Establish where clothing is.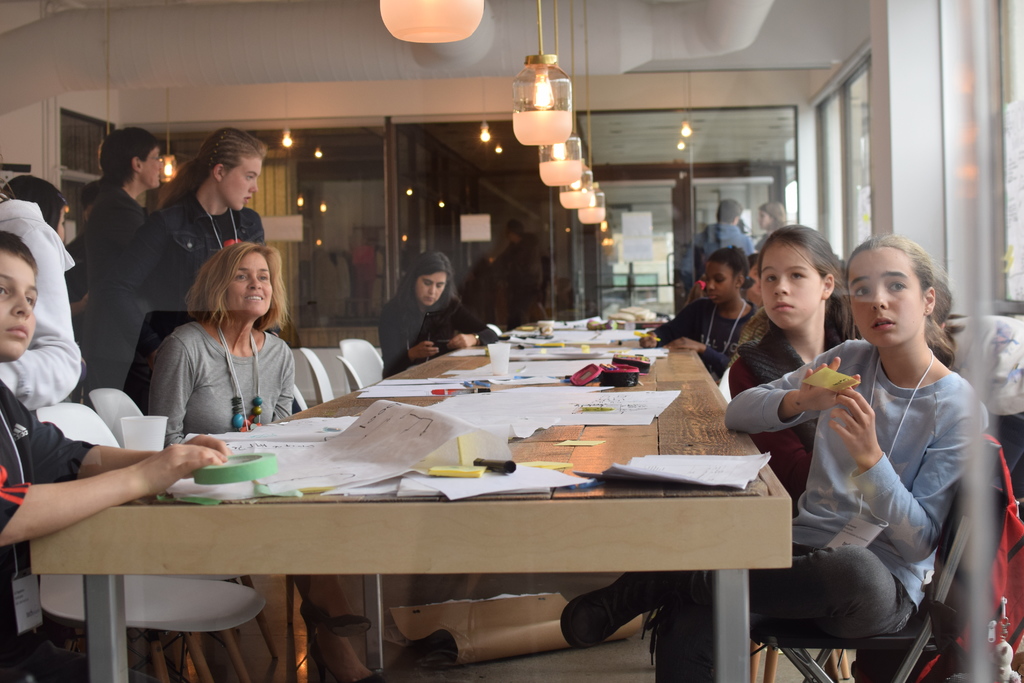
Established at {"left": 732, "top": 333, "right": 847, "bottom": 509}.
